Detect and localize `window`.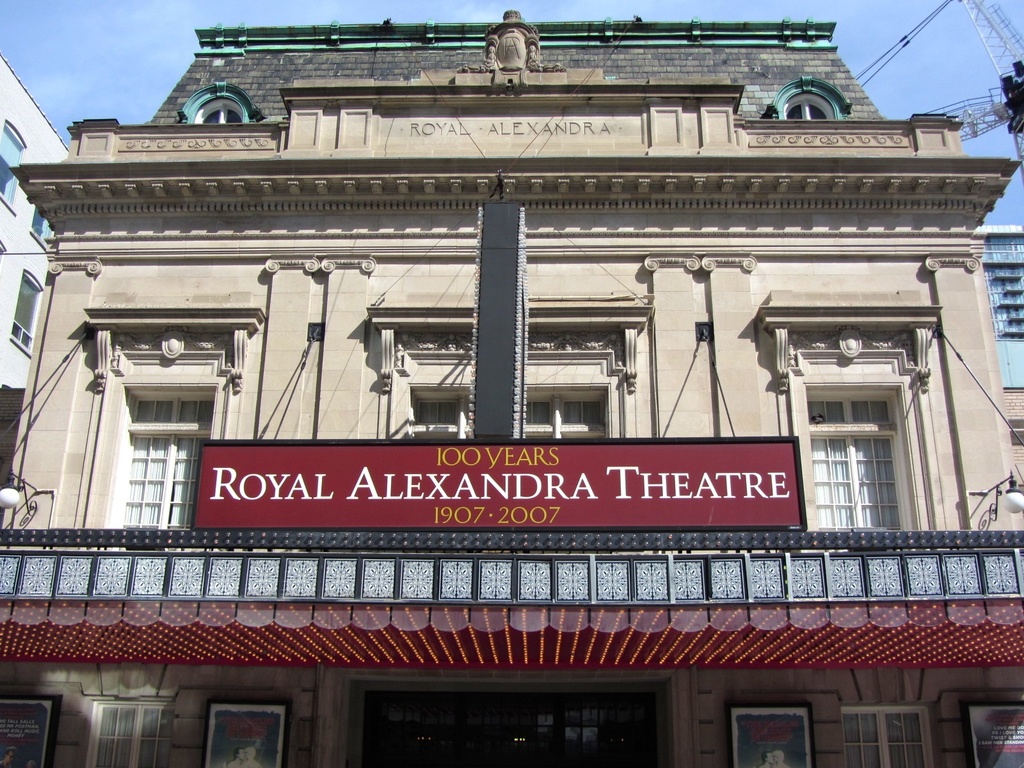
Localized at (768, 76, 849, 124).
